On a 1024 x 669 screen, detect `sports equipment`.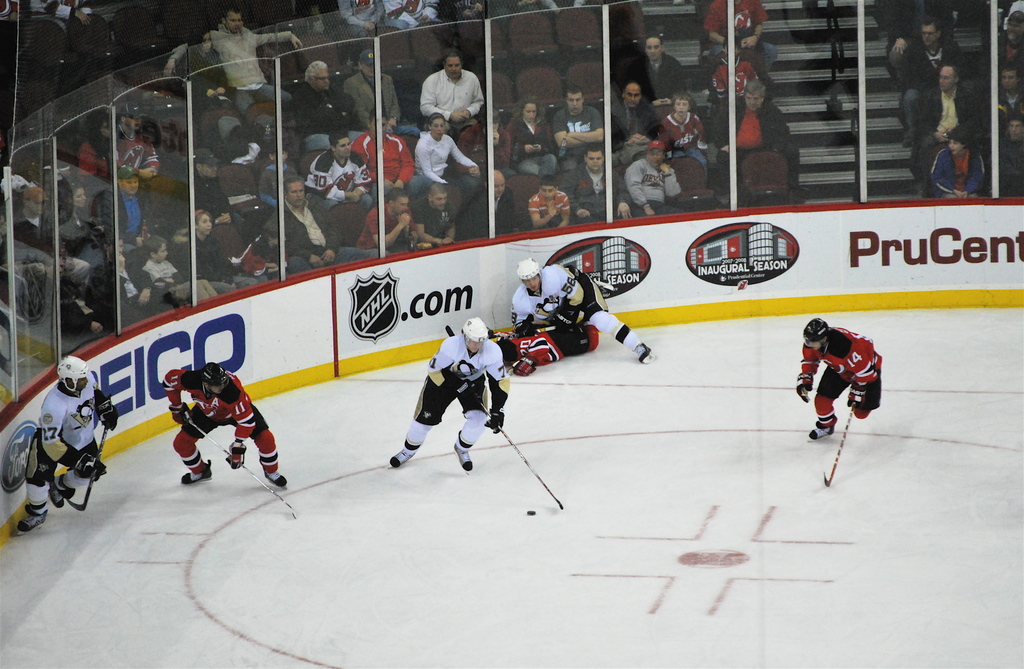
locate(484, 407, 508, 435).
